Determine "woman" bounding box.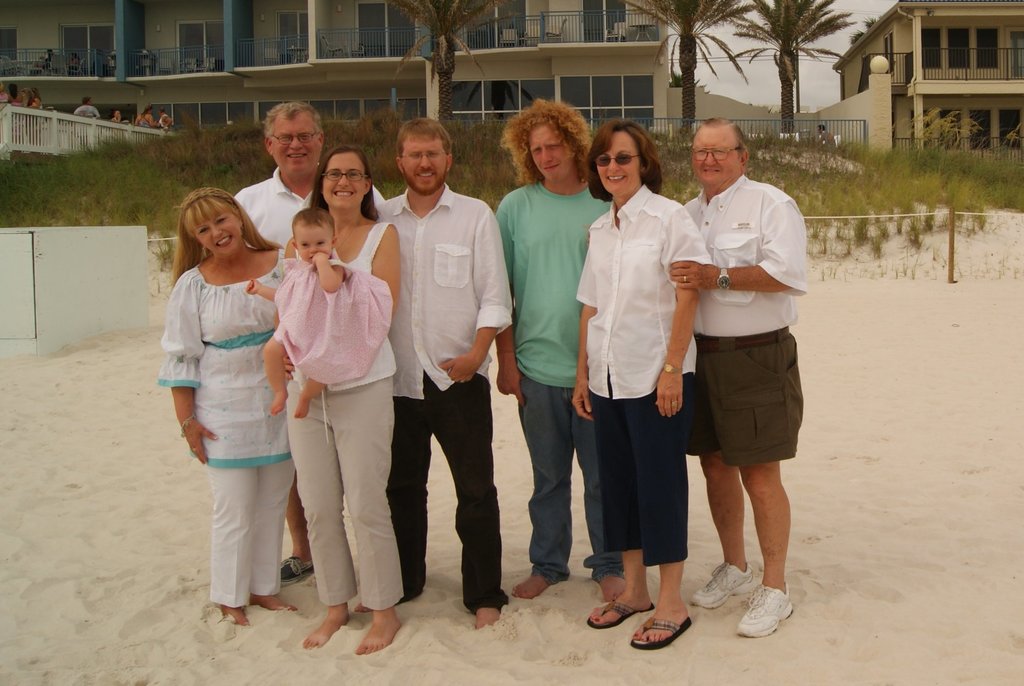
Determined: select_region(573, 118, 712, 648).
